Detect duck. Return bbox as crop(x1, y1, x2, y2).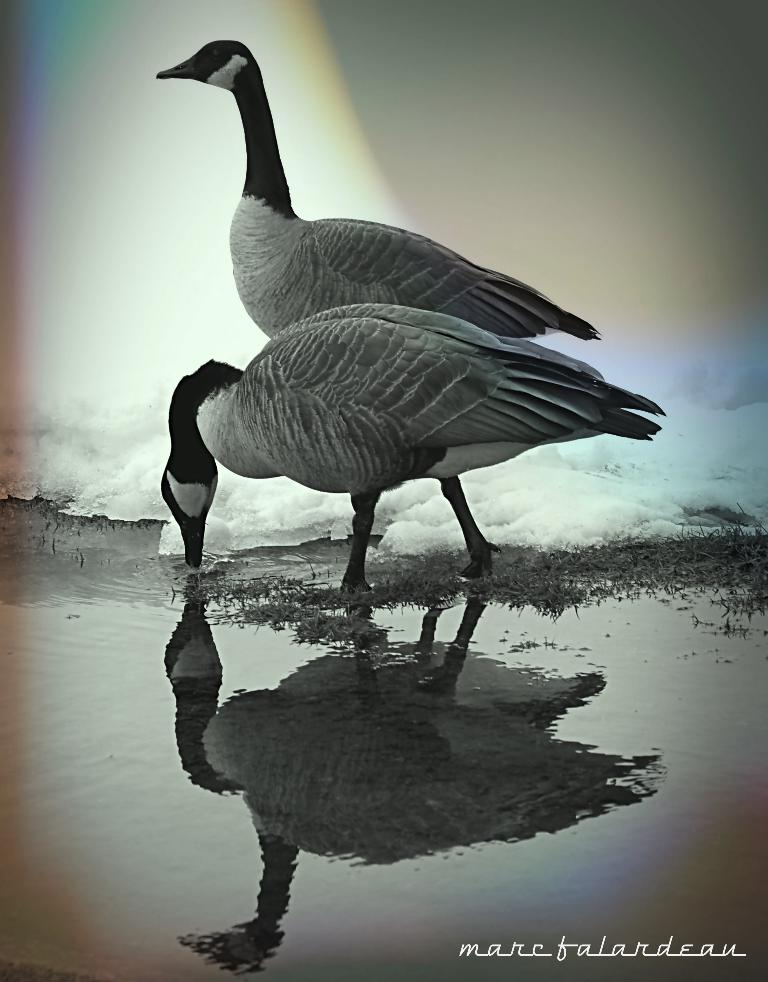
crop(148, 245, 653, 596).
